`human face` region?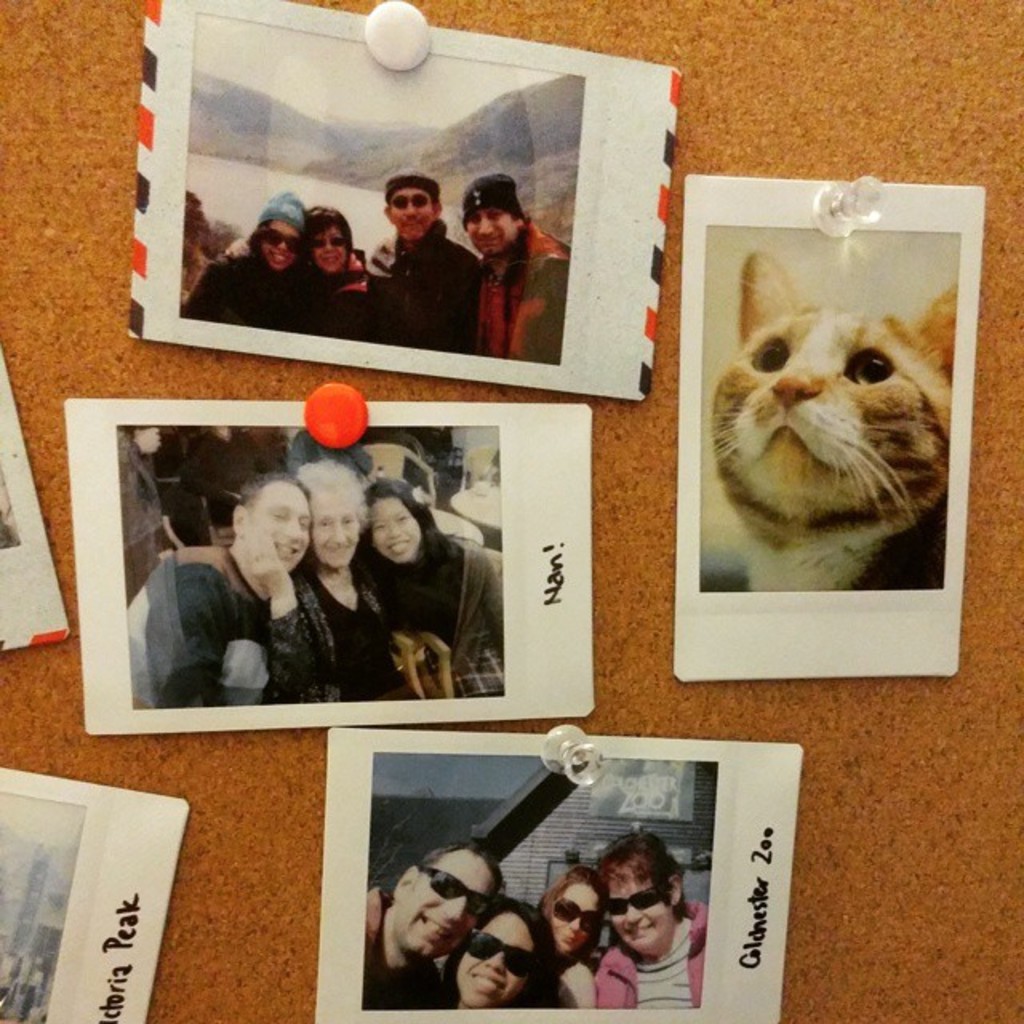
Rect(254, 488, 310, 574)
